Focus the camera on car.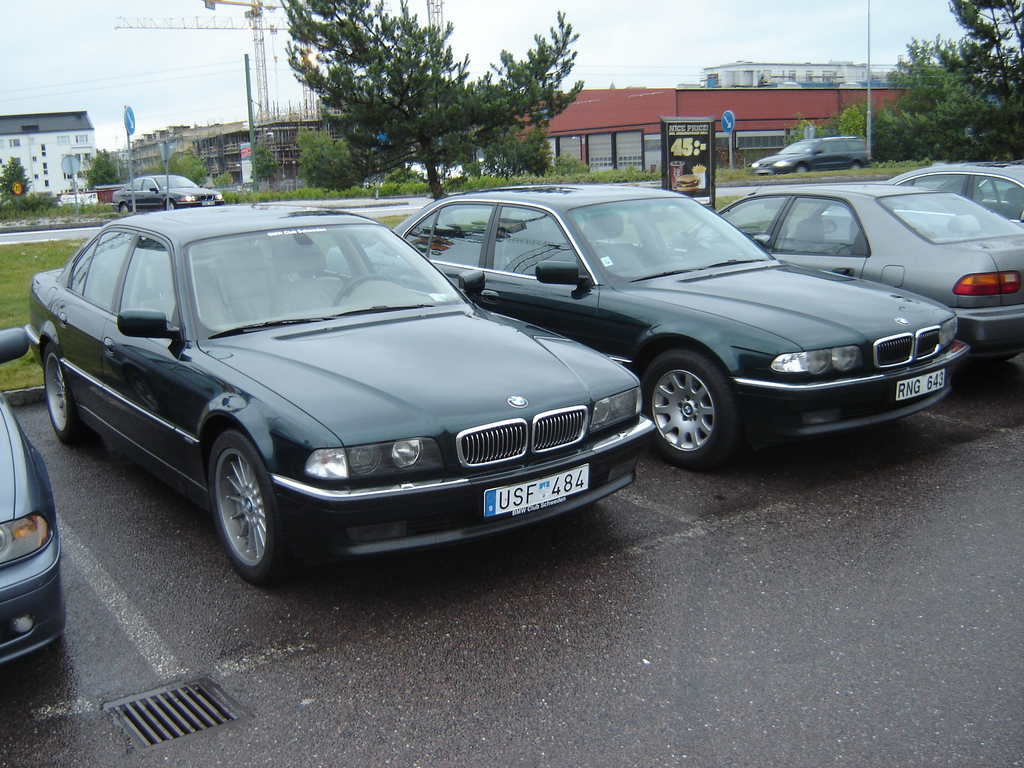
Focus region: <bbox>324, 182, 969, 472</bbox>.
